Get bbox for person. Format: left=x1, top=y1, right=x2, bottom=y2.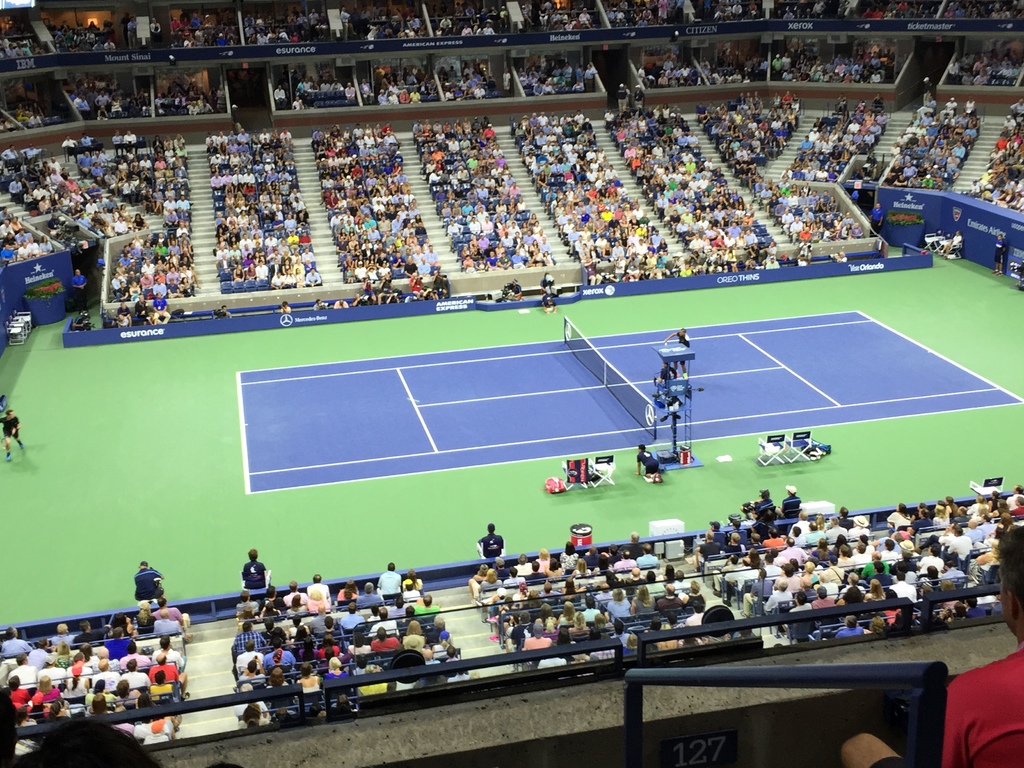
left=477, top=524, right=502, bottom=557.
